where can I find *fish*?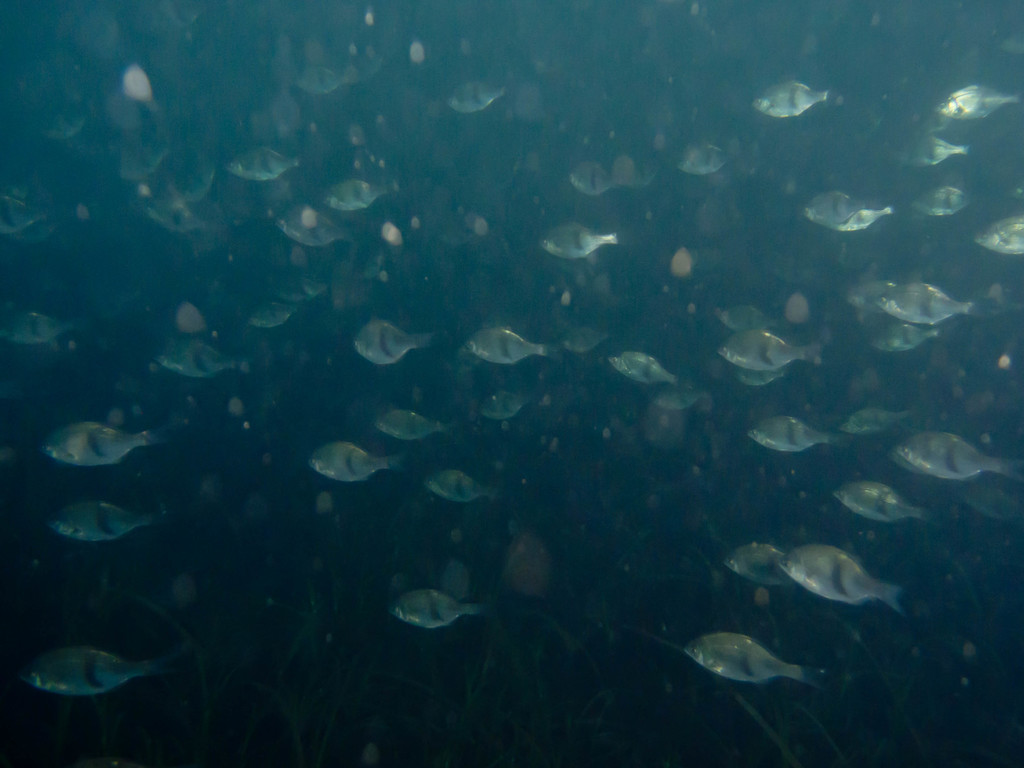
You can find it at BBox(942, 81, 1023, 115).
